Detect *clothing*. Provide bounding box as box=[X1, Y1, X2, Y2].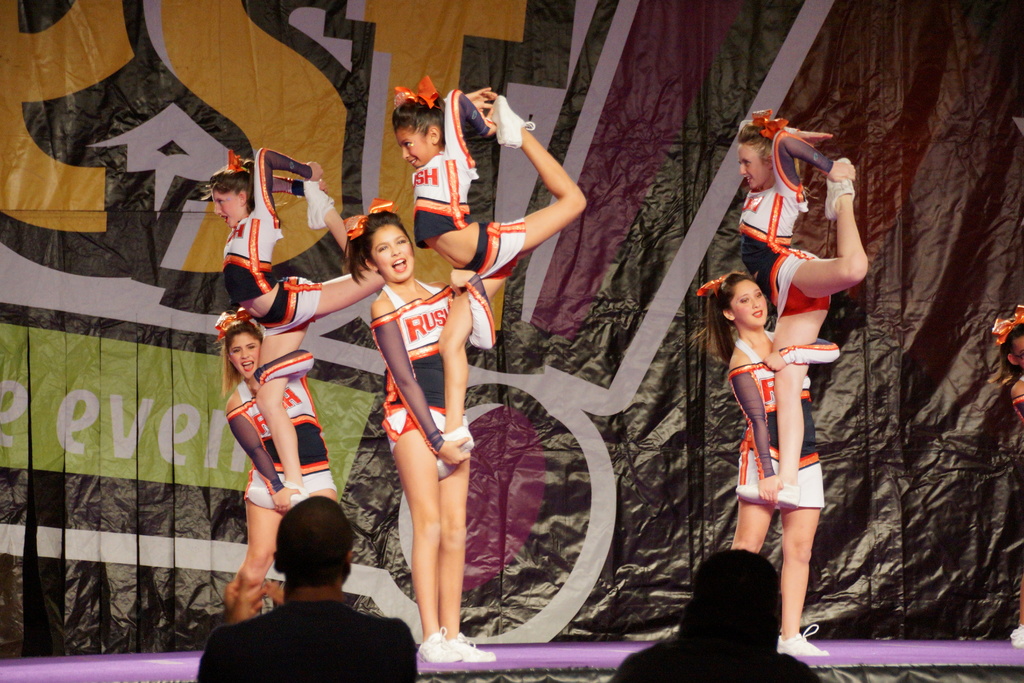
box=[227, 347, 336, 506].
